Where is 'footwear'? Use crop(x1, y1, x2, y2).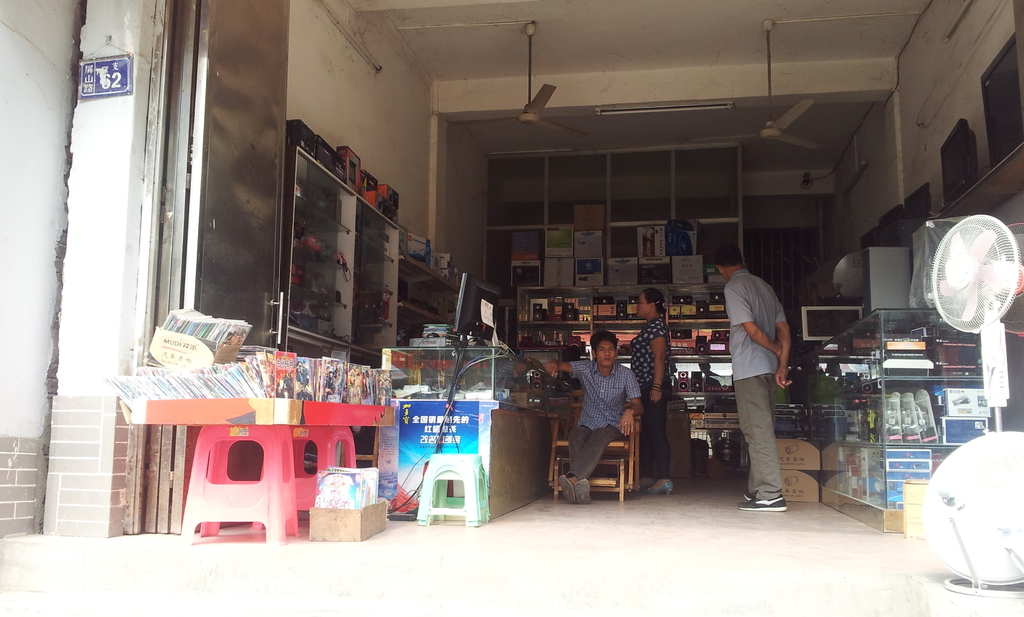
crop(557, 472, 576, 502).
